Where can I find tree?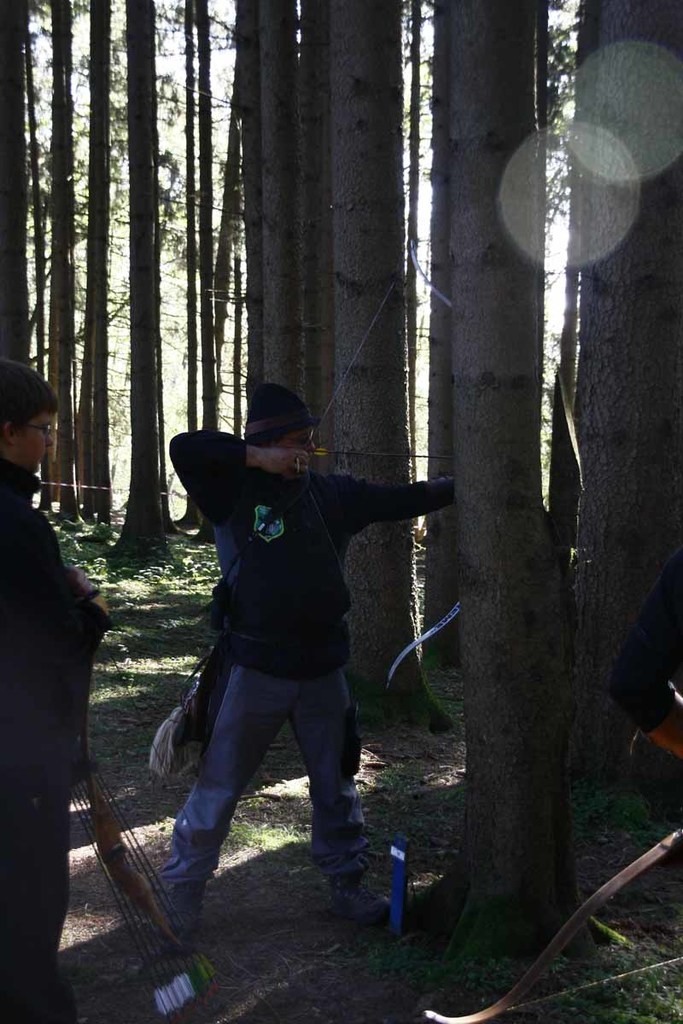
You can find it at 231, 0, 308, 436.
